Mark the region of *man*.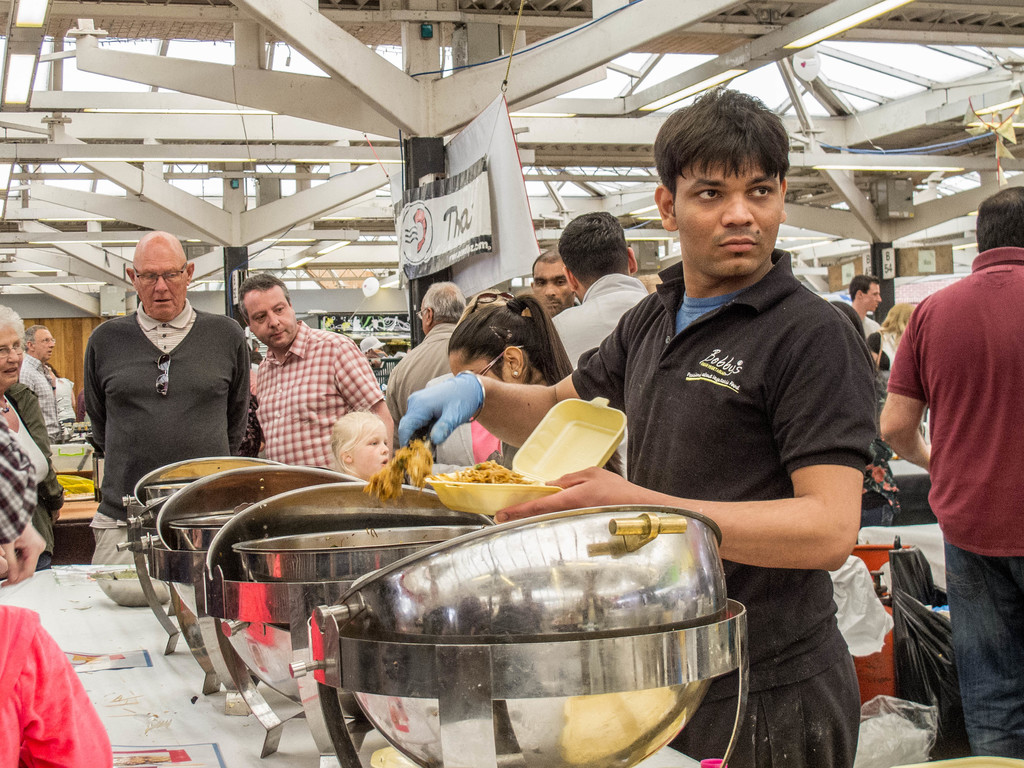
Region: detection(22, 321, 77, 437).
